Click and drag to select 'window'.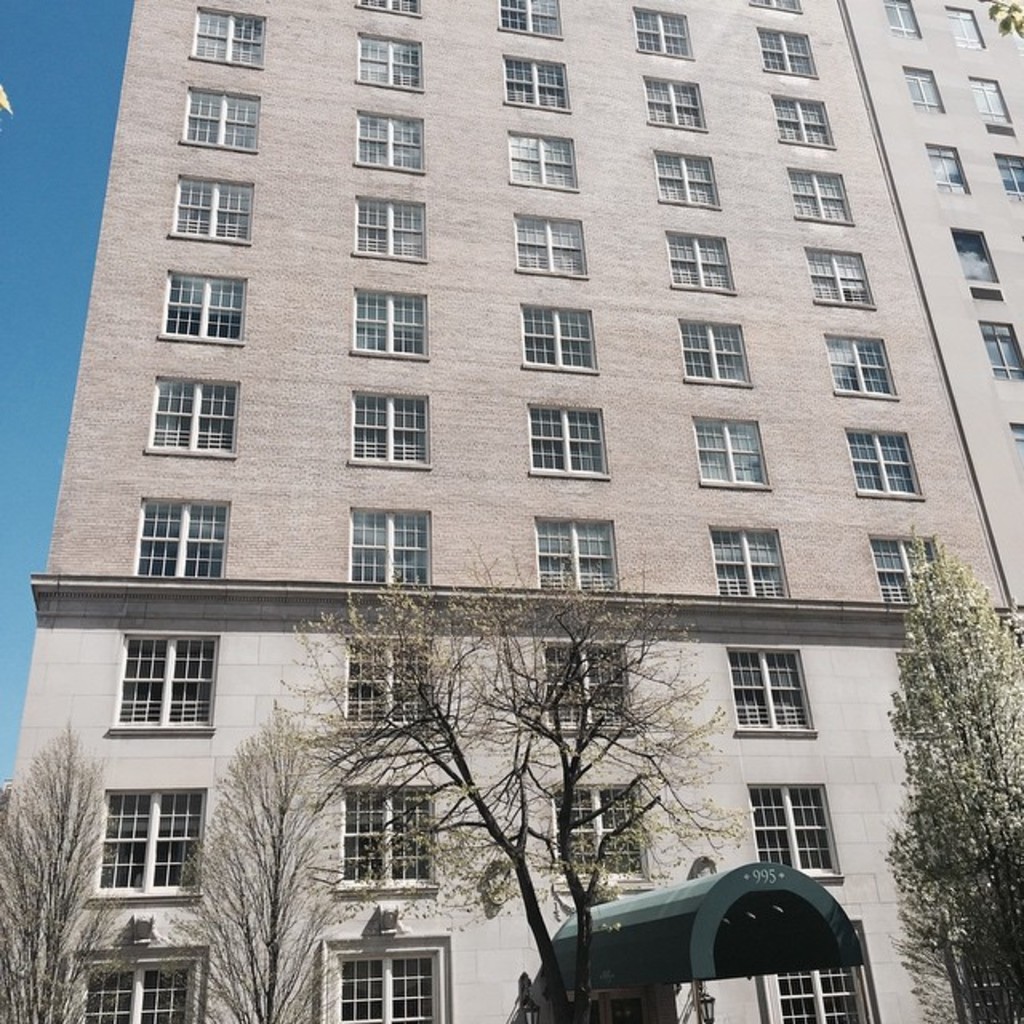
Selection: pyautogui.locateOnScreen(178, 173, 251, 243).
